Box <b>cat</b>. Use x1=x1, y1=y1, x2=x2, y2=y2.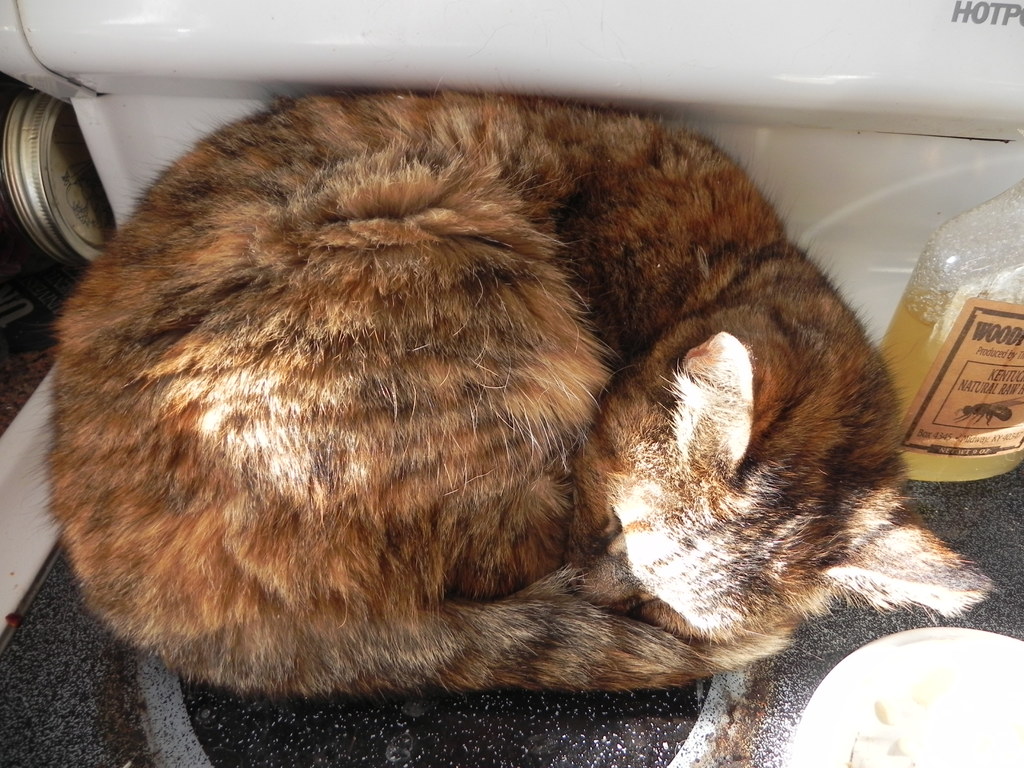
x1=28, y1=85, x2=997, y2=701.
